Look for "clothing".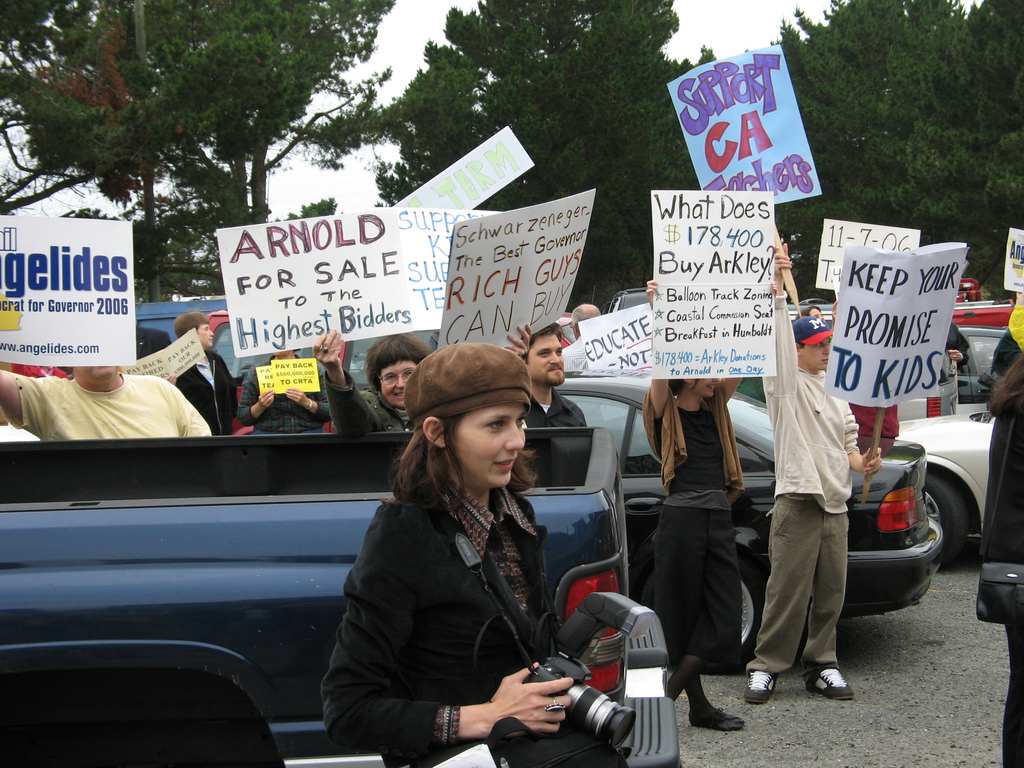
Found: locate(1, 373, 212, 440).
